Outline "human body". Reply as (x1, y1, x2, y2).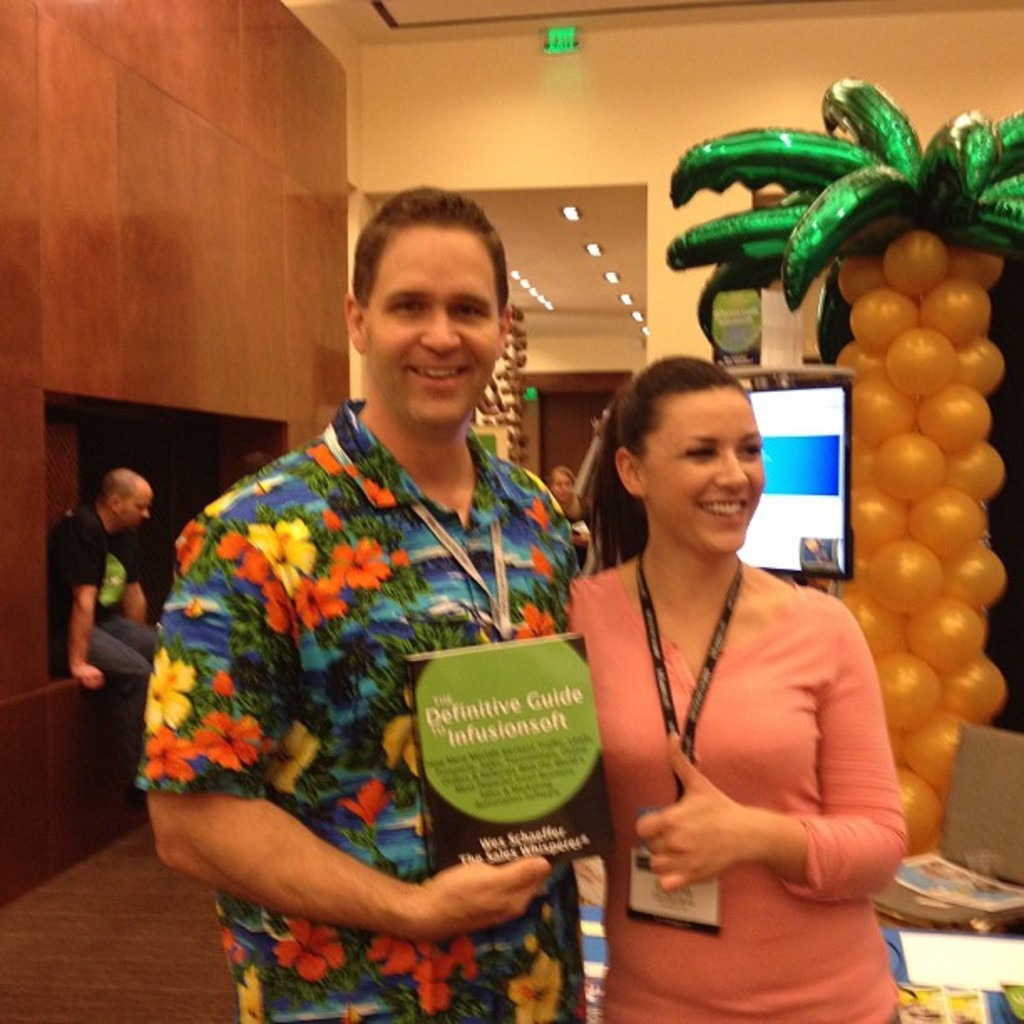
(146, 397, 564, 1022).
